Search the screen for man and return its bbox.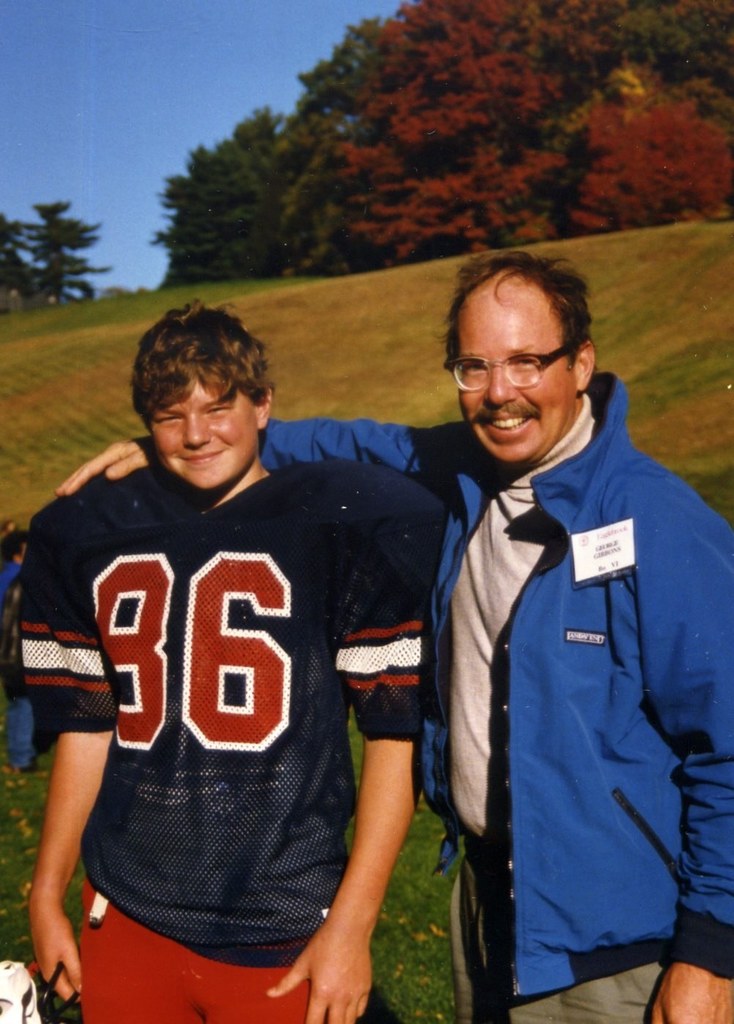
Found: (x1=4, y1=286, x2=461, y2=1023).
